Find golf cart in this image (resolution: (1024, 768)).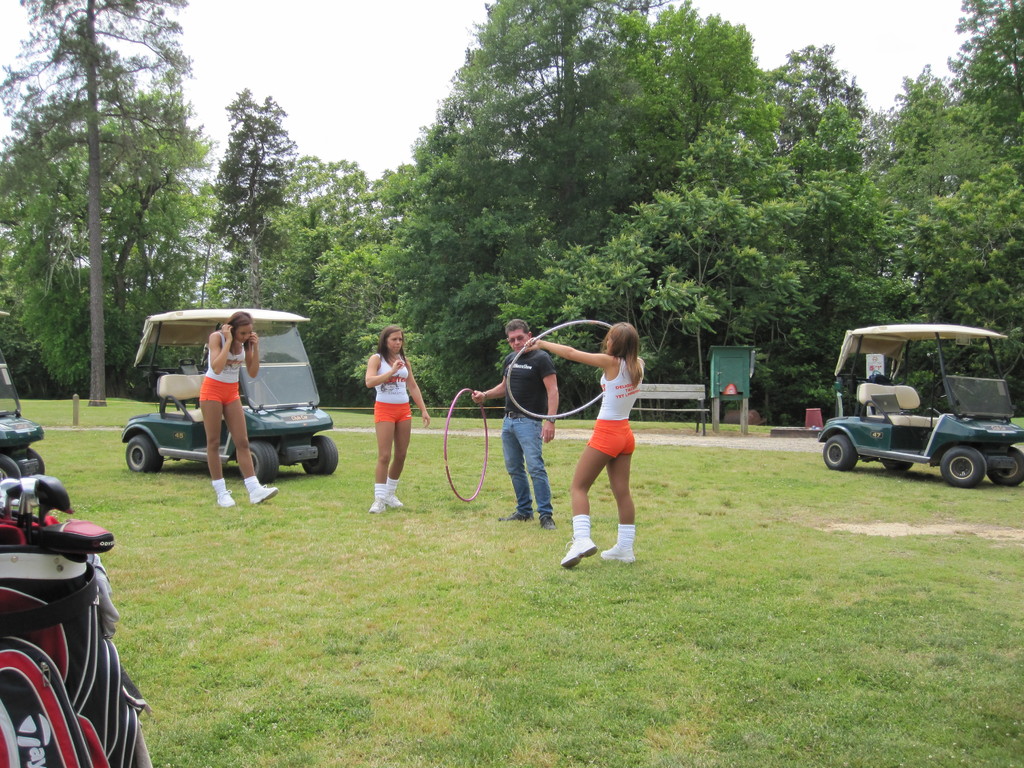
left=0, top=342, right=49, bottom=490.
